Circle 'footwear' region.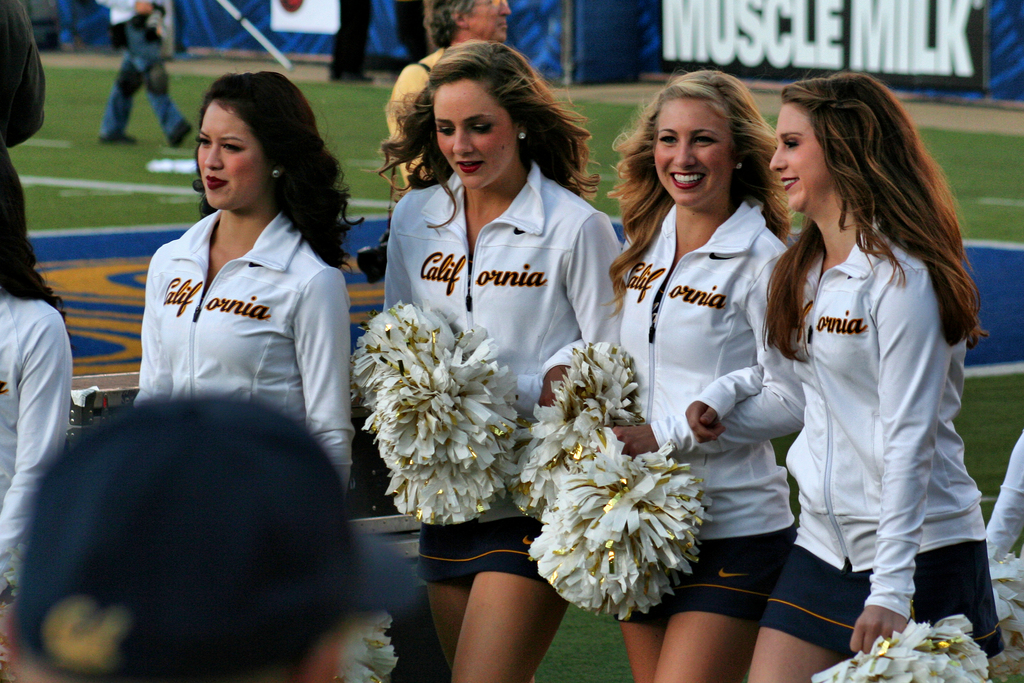
Region: (left=173, top=124, right=189, bottom=148).
